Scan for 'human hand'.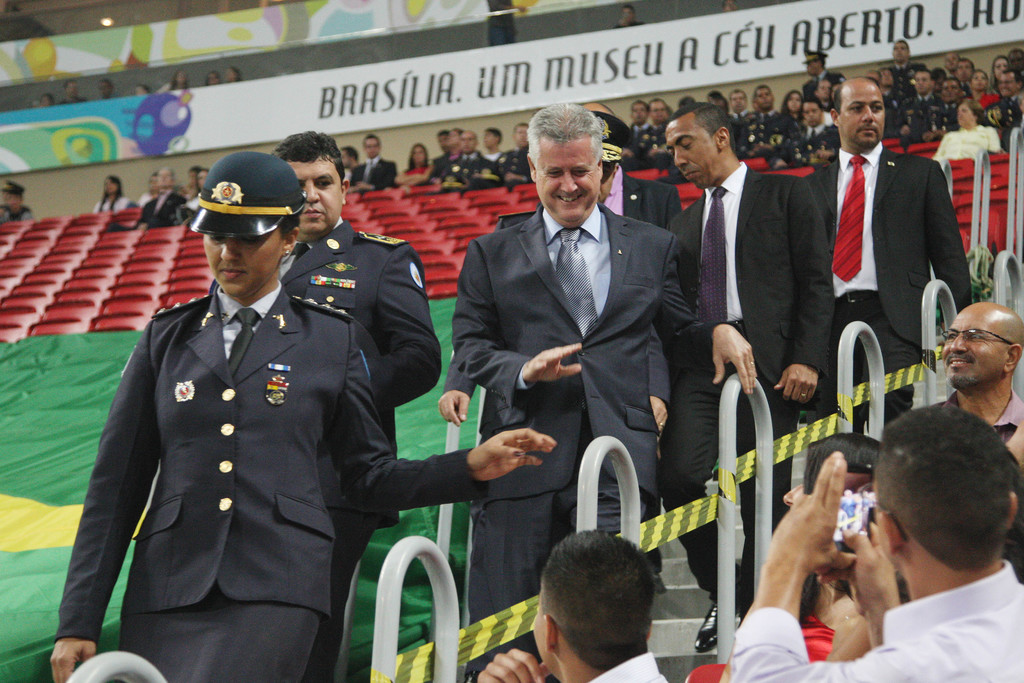
Scan result: 522, 343, 584, 385.
